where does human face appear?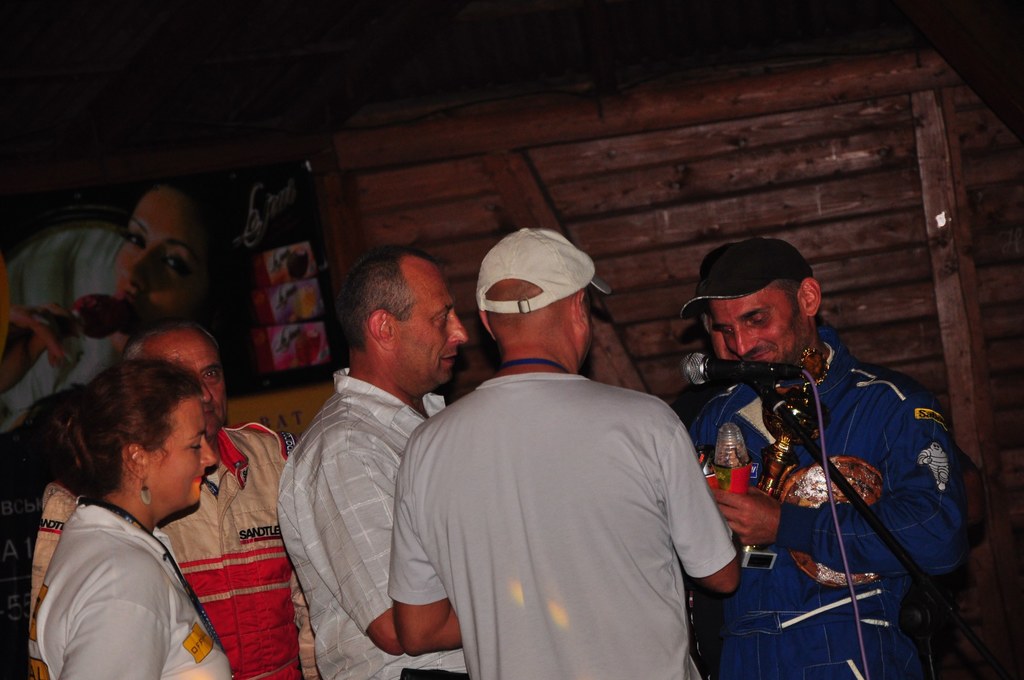
Appears at crop(575, 285, 598, 378).
